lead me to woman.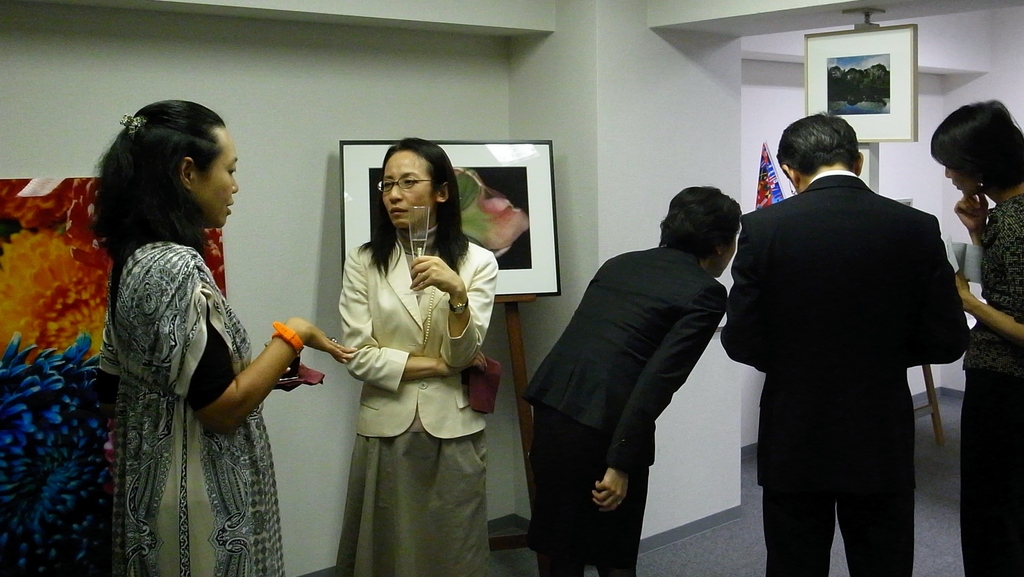
Lead to crop(63, 116, 330, 570).
